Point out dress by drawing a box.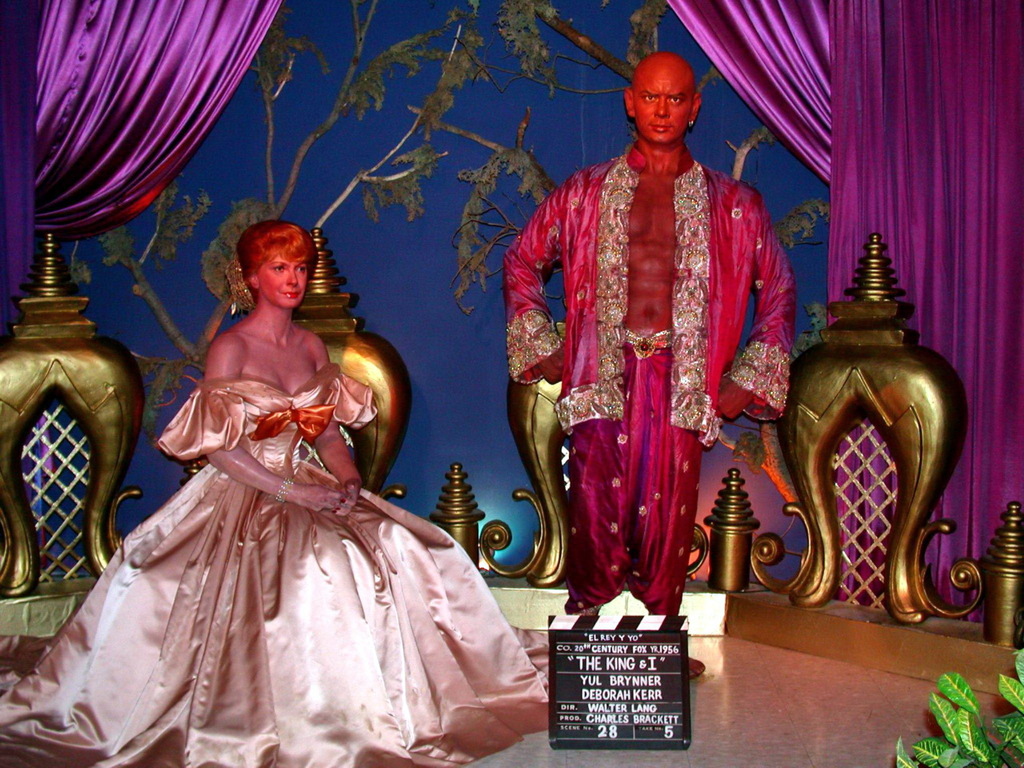
x1=534, y1=116, x2=773, y2=605.
